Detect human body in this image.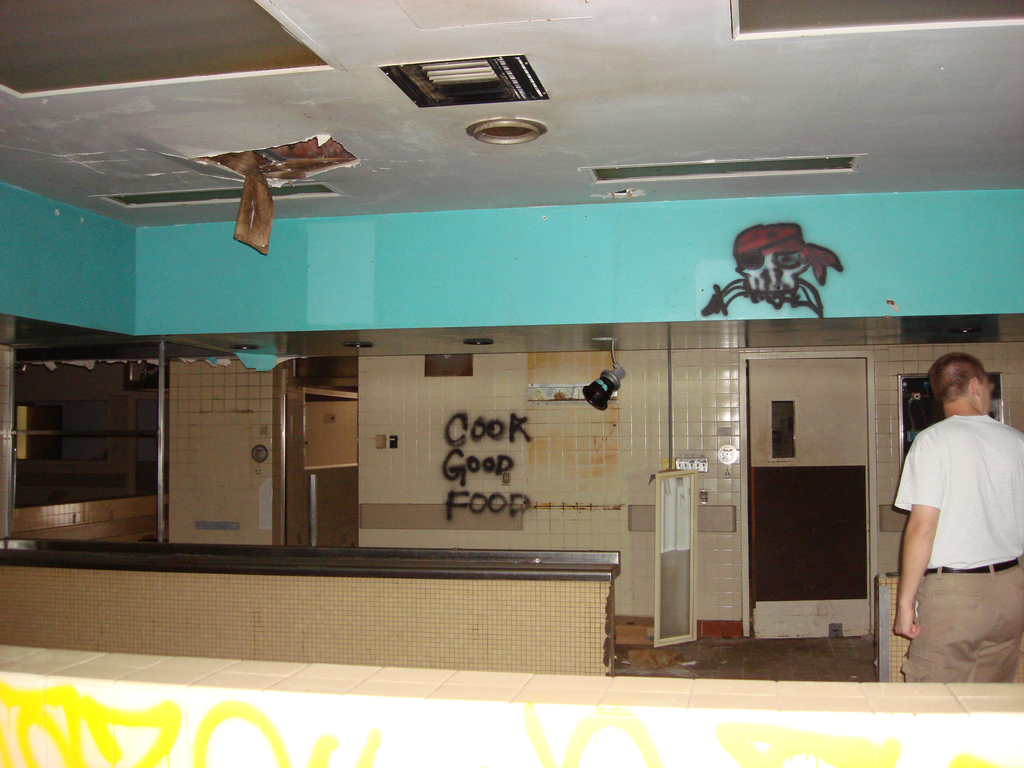
Detection: bbox=[888, 344, 1006, 697].
